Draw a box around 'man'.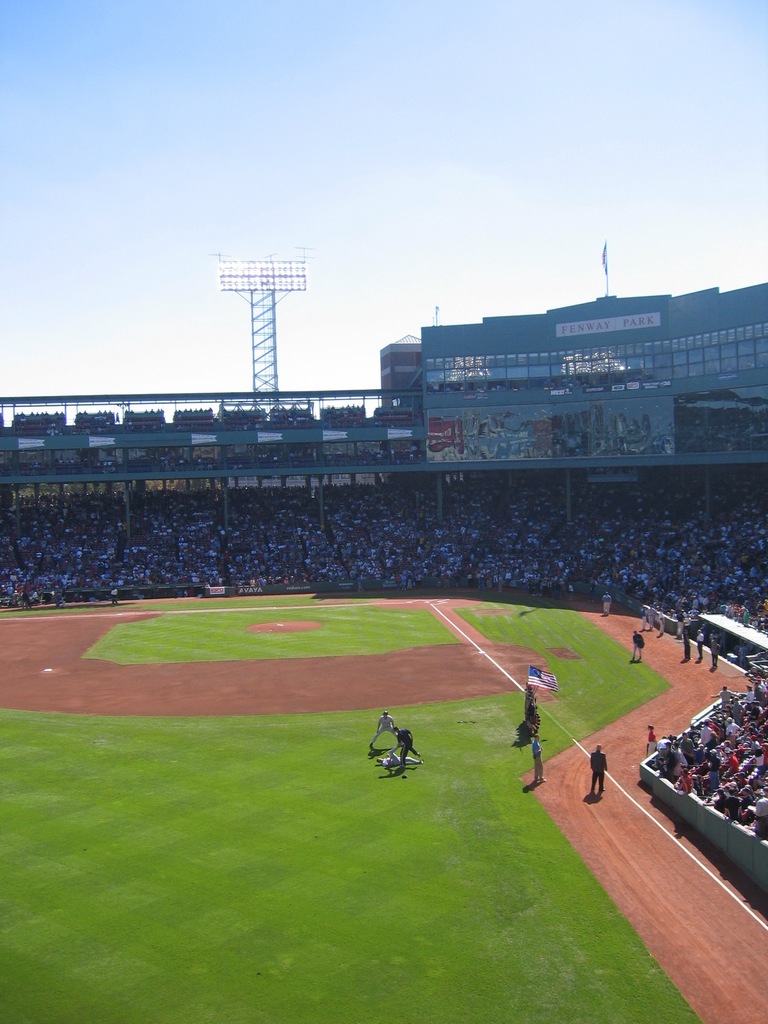
rect(21, 593, 33, 607).
